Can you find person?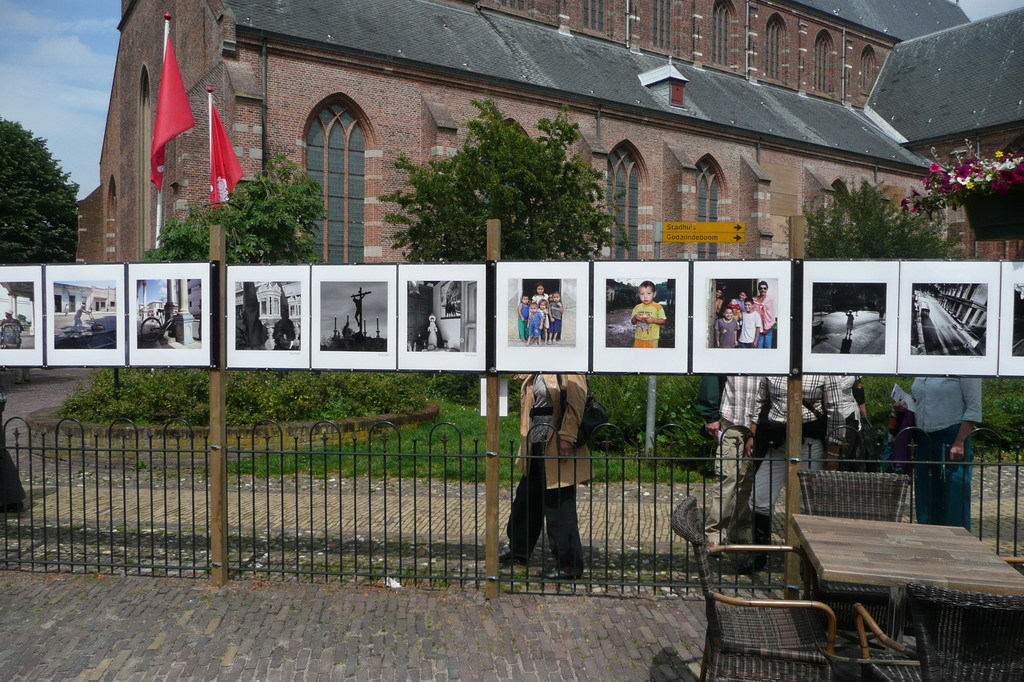
Yes, bounding box: (x1=516, y1=345, x2=601, y2=585).
